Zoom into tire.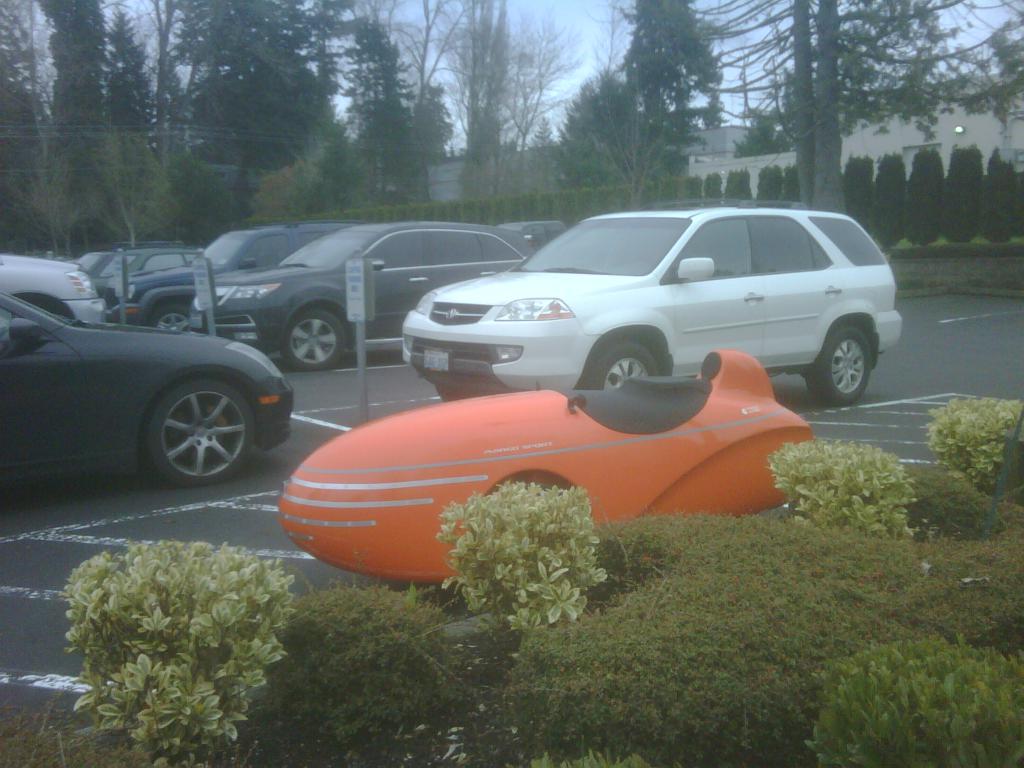
Zoom target: [145,380,253,486].
